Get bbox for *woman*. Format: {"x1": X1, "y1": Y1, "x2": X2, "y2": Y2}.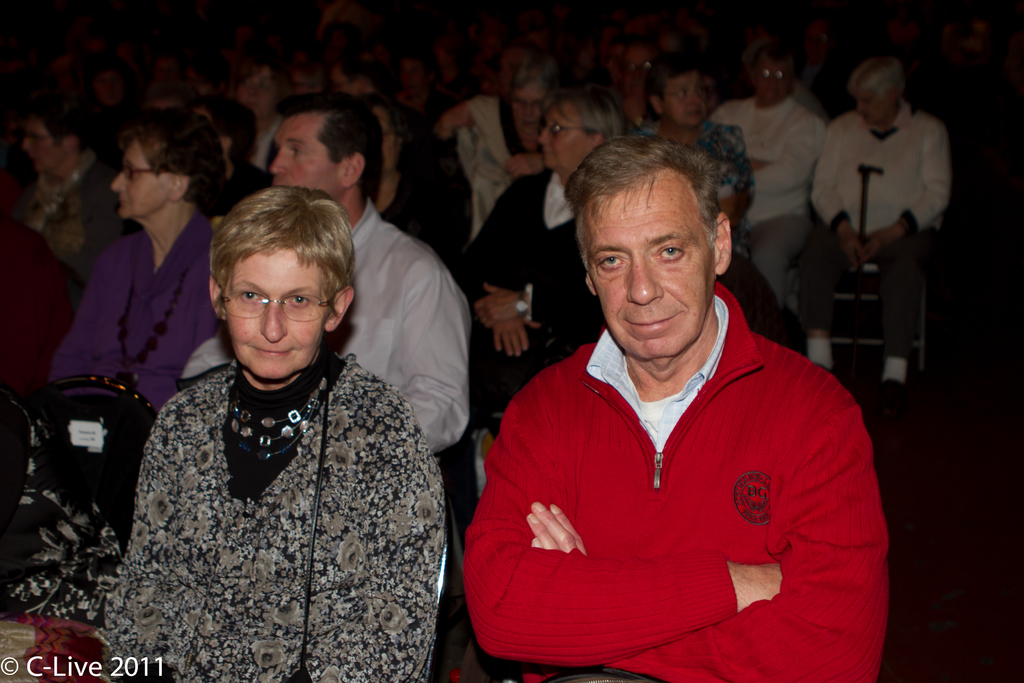
{"x1": 632, "y1": 60, "x2": 758, "y2": 247}.
